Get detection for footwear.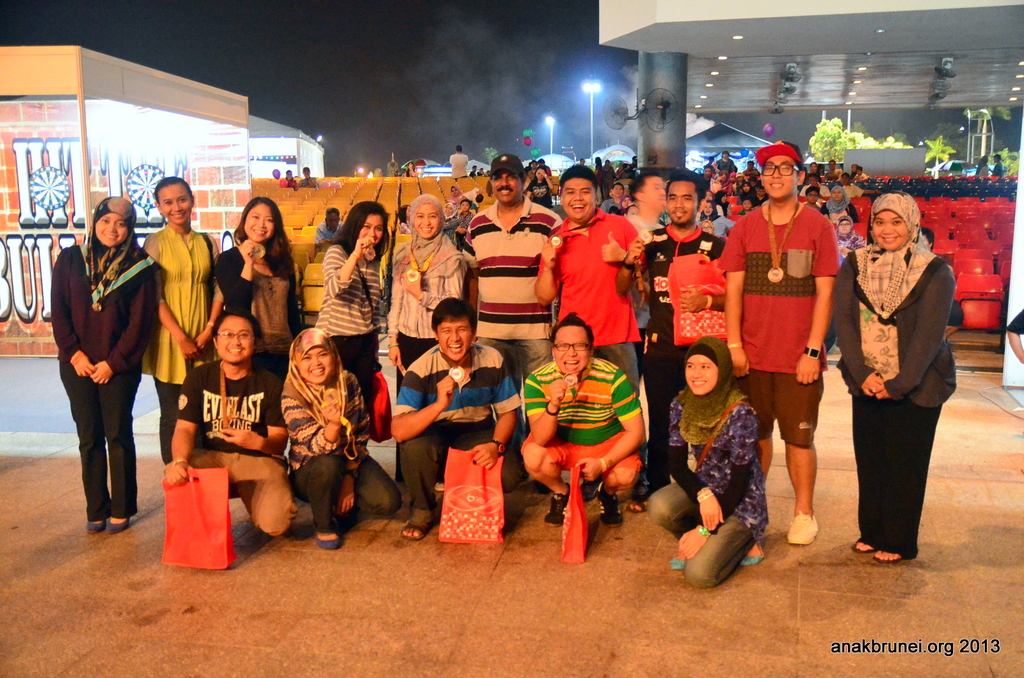
Detection: crop(400, 524, 429, 540).
